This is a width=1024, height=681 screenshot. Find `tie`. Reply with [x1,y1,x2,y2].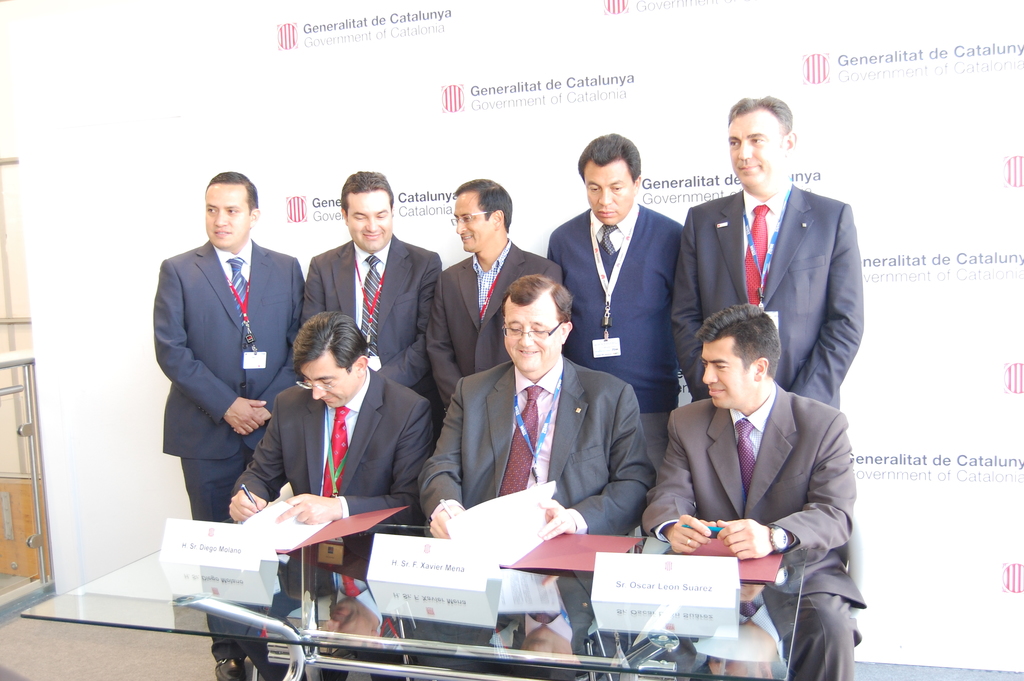
[226,259,252,345].
